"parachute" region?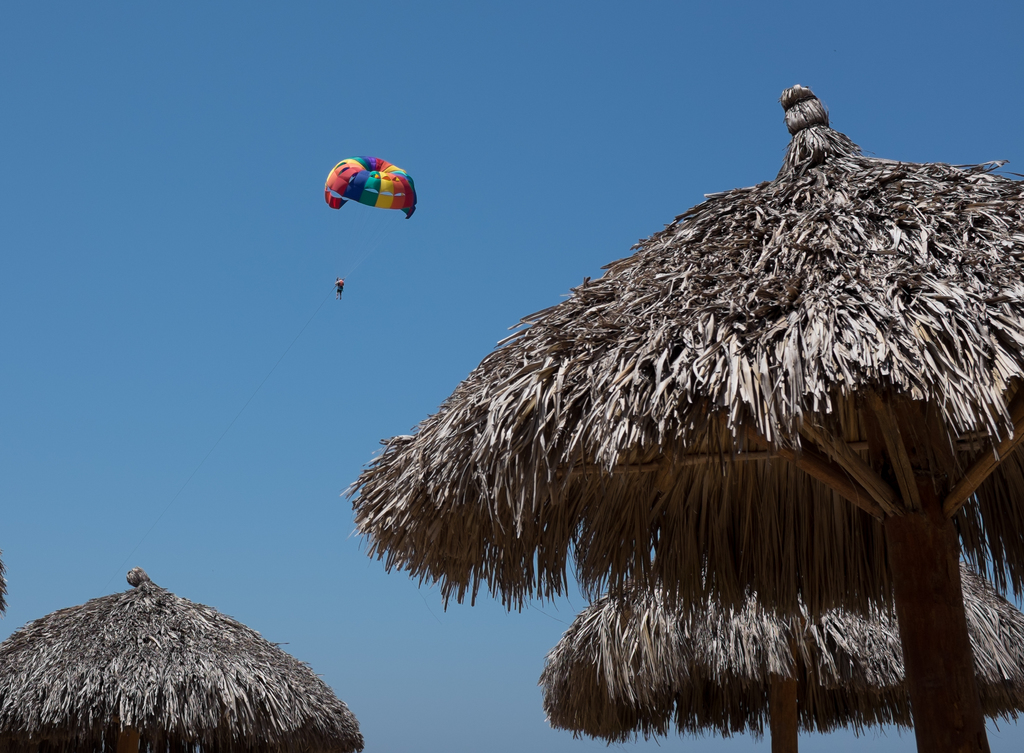
324,145,414,255
